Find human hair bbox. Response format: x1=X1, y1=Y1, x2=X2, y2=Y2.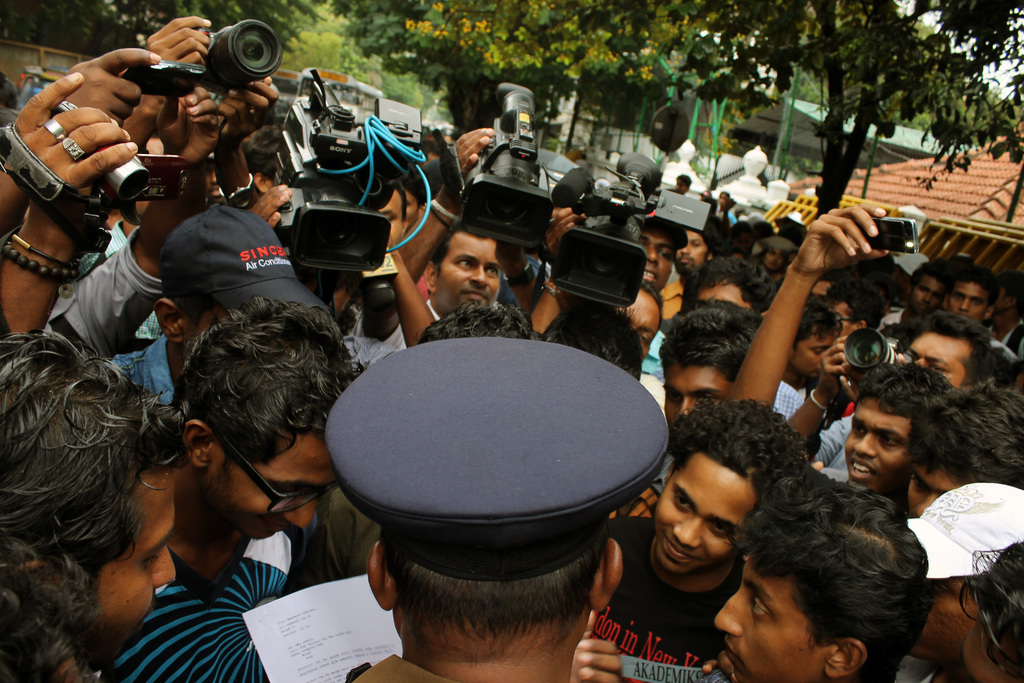
x1=682, y1=252, x2=776, y2=312.
